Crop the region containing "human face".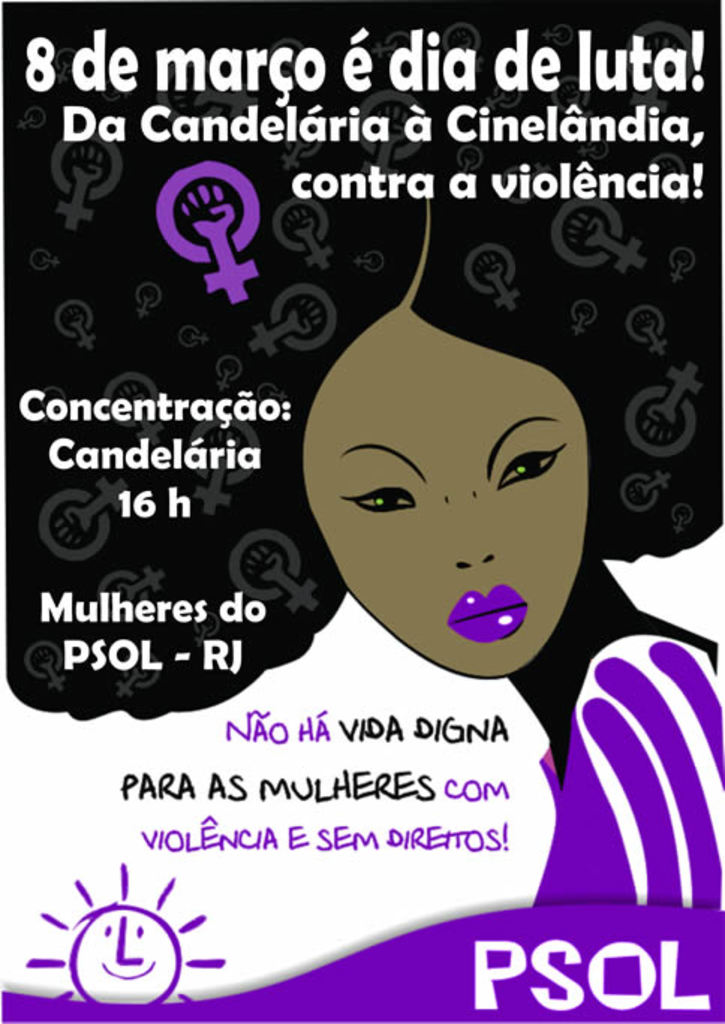
Crop region: [303,308,590,675].
